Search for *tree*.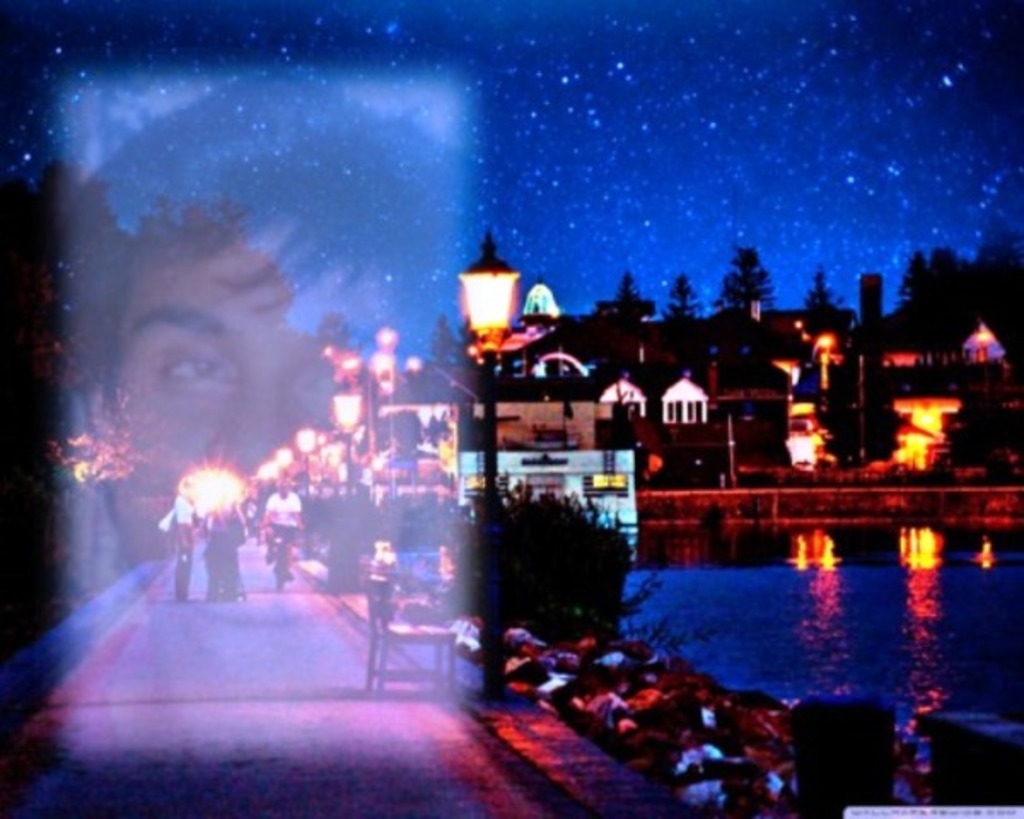
Found at <region>713, 237, 780, 314</region>.
